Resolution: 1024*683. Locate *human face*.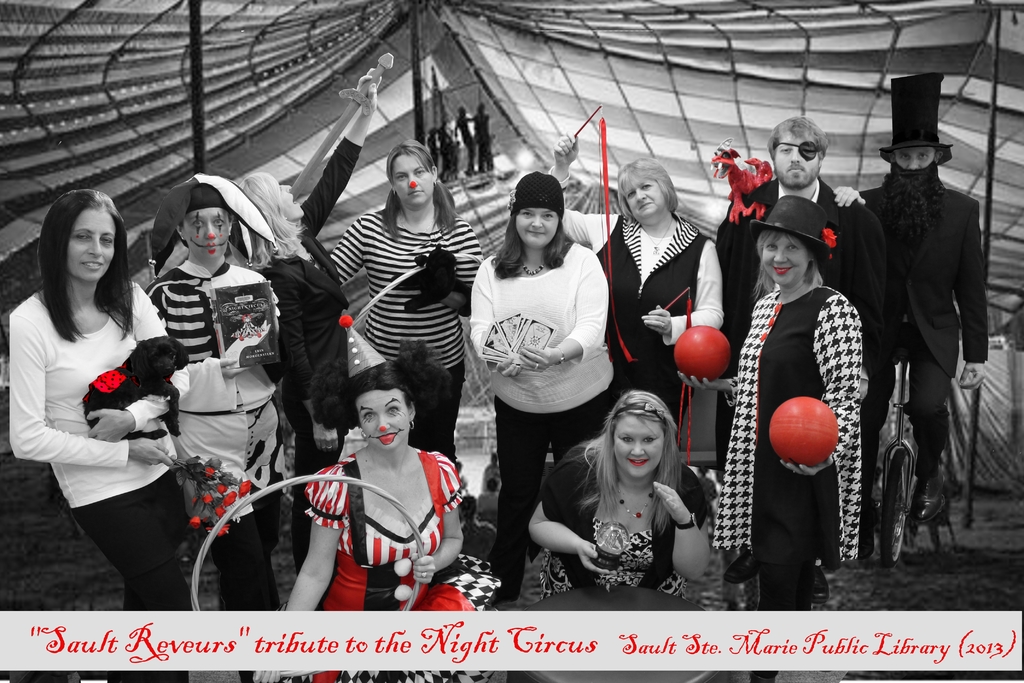
395 156 434 204.
